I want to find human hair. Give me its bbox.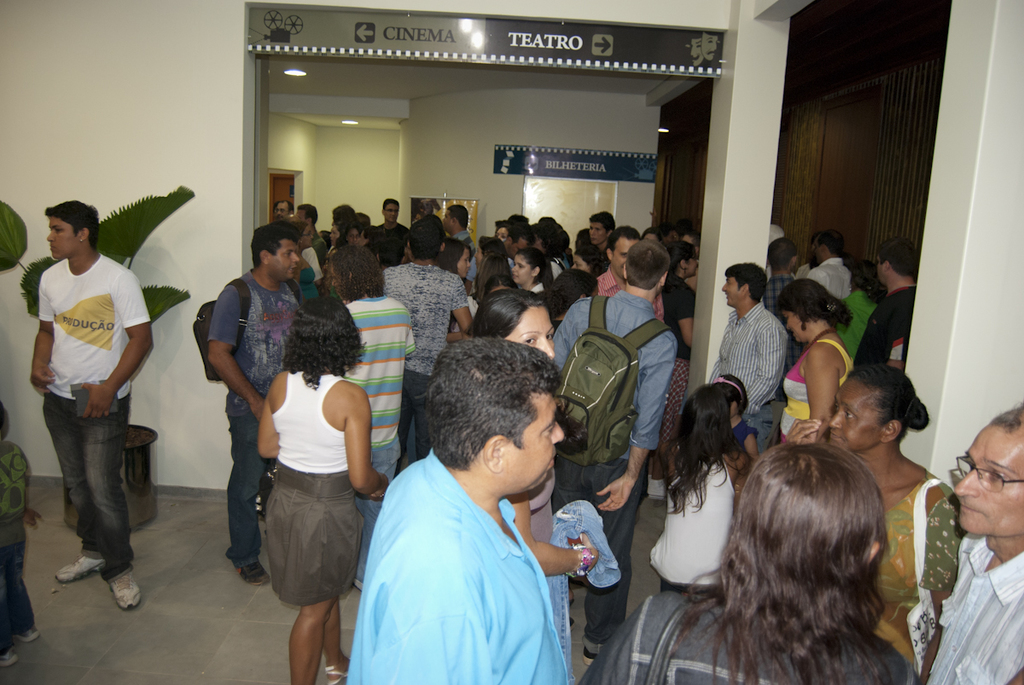
rect(329, 240, 384, 298).
